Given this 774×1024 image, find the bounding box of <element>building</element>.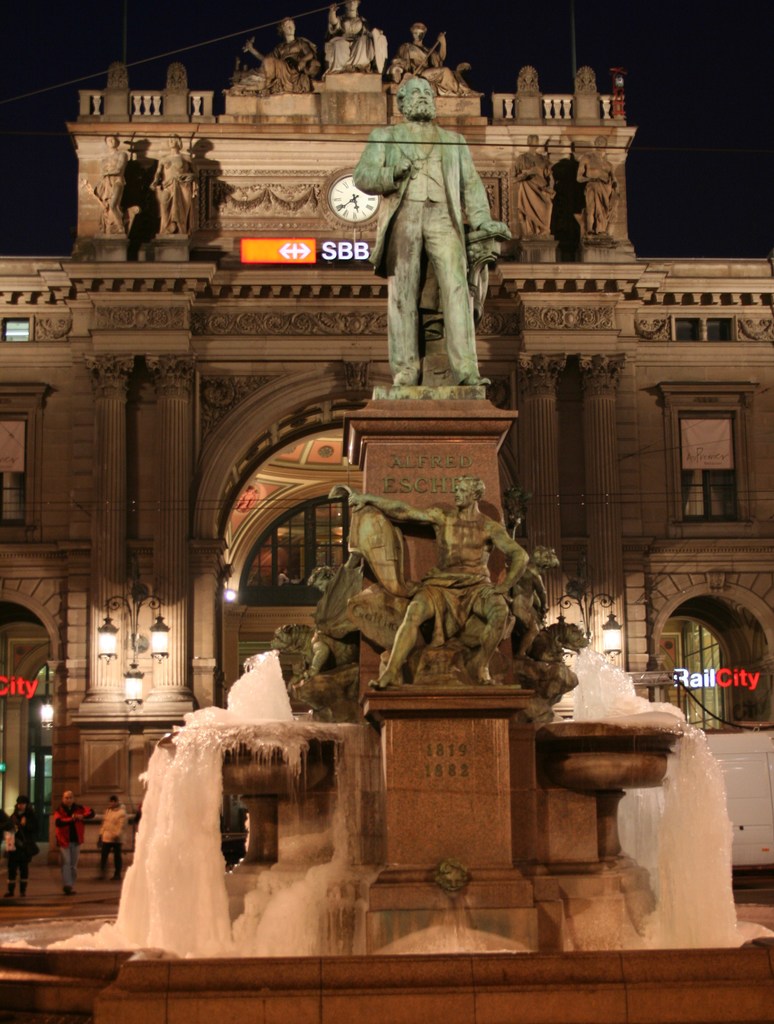
l=0, t=0, r=773, b=863.
